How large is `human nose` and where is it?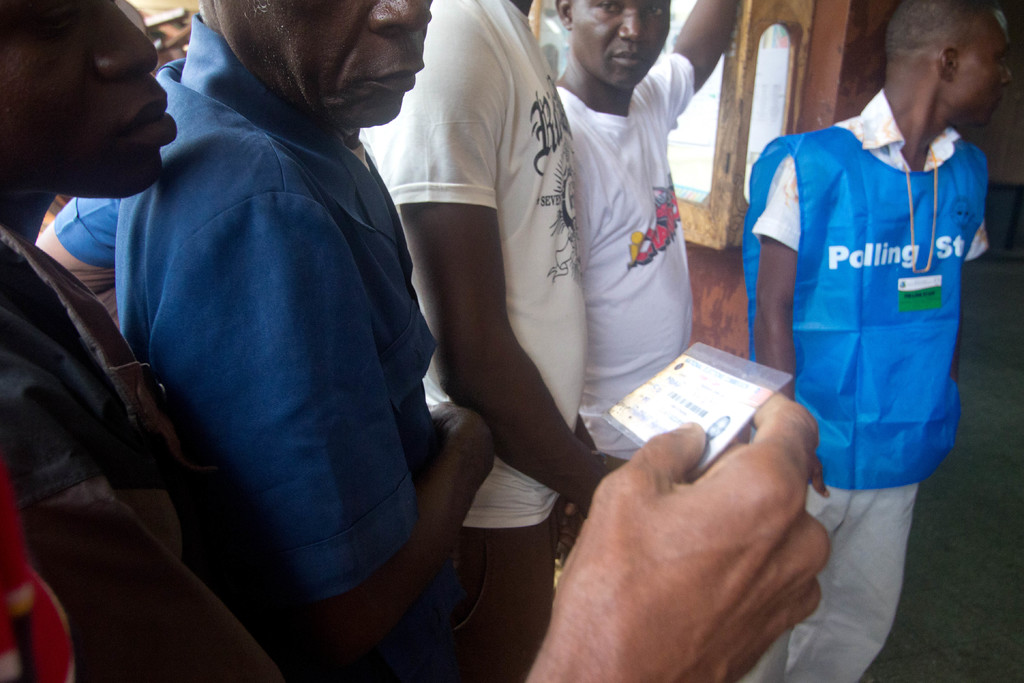
Bounding box: BBox(369, 0, 431, 32).
